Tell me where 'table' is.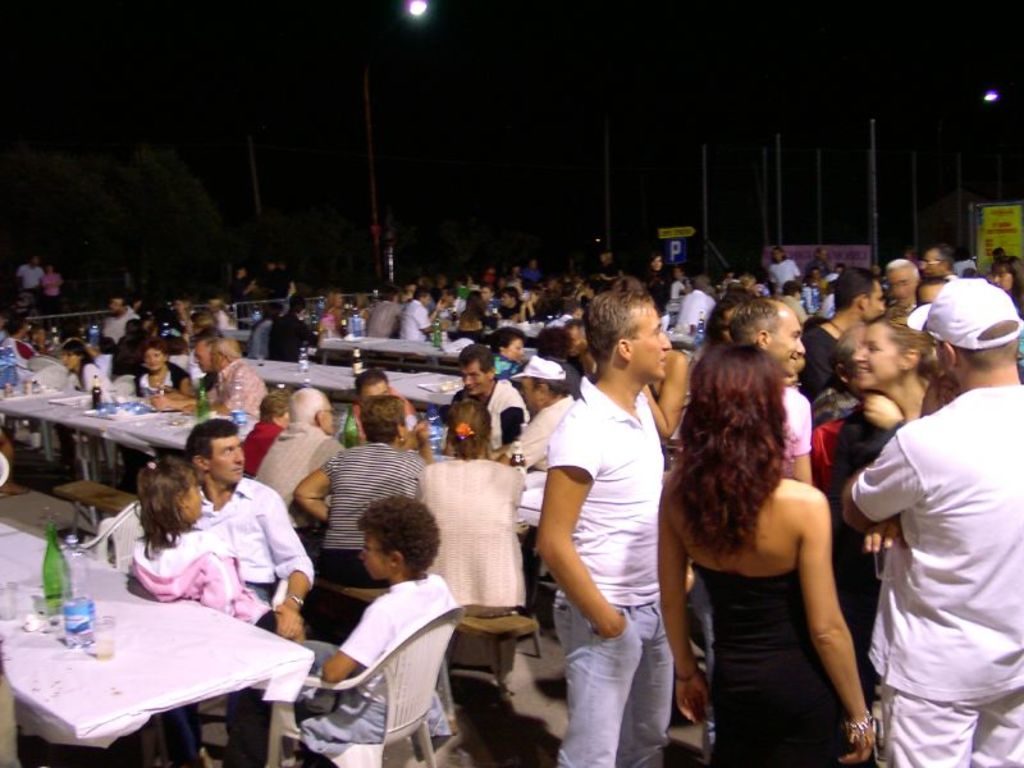
'table' is at x1=173 y1=352 x2=458 y2=406.
